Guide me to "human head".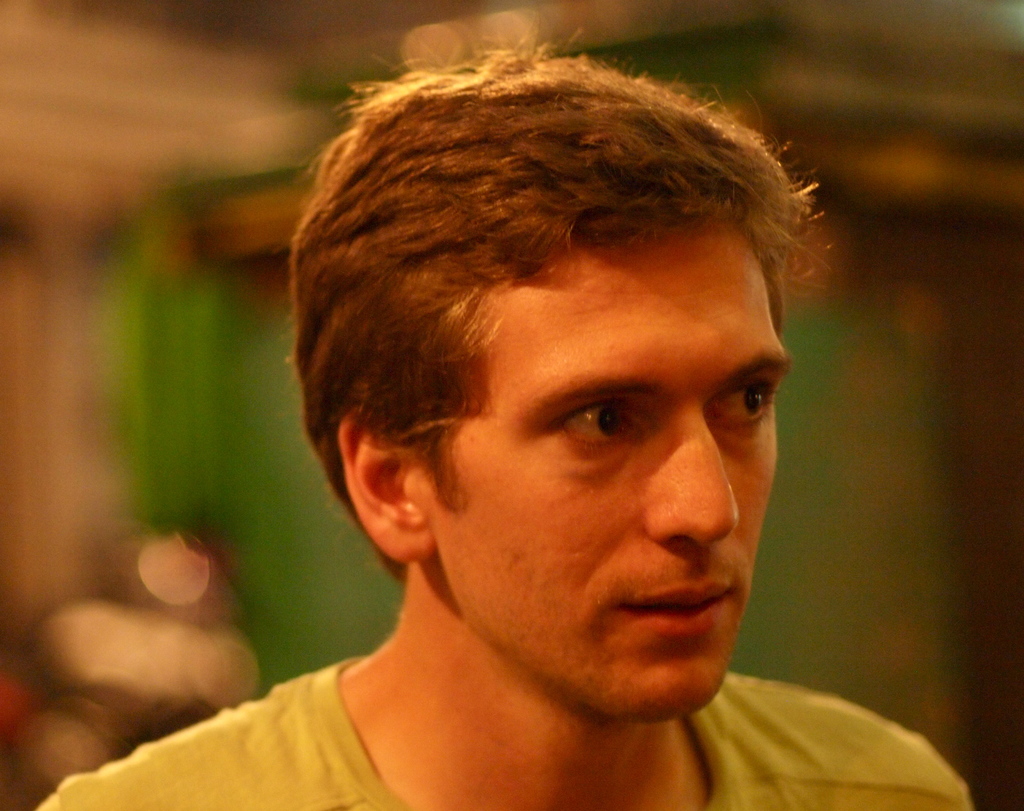
Guidance: 292:49:778:623.
